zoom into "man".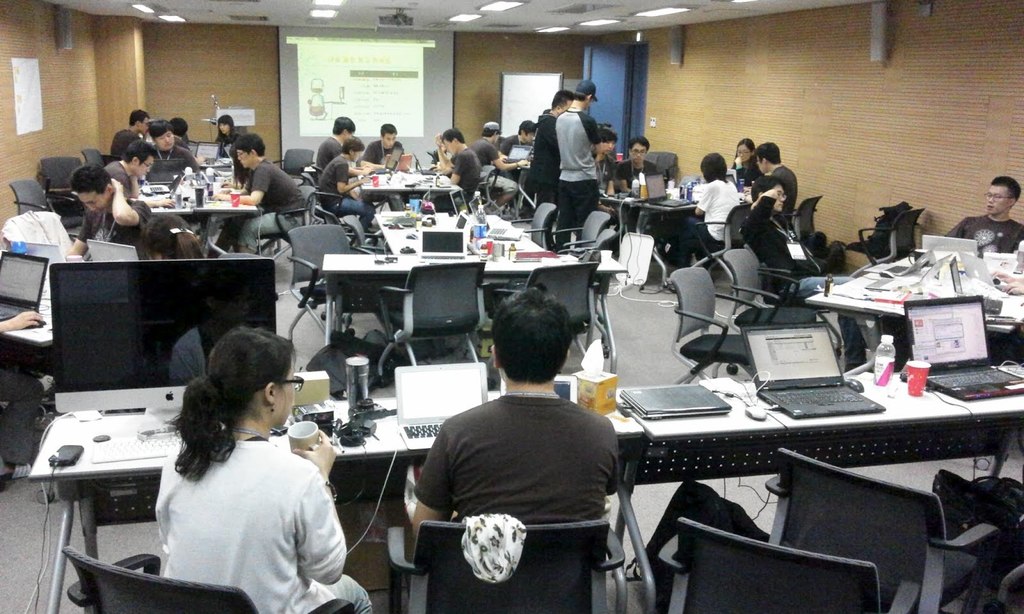
Zoom target: <box>534,91,576,202</box>.
